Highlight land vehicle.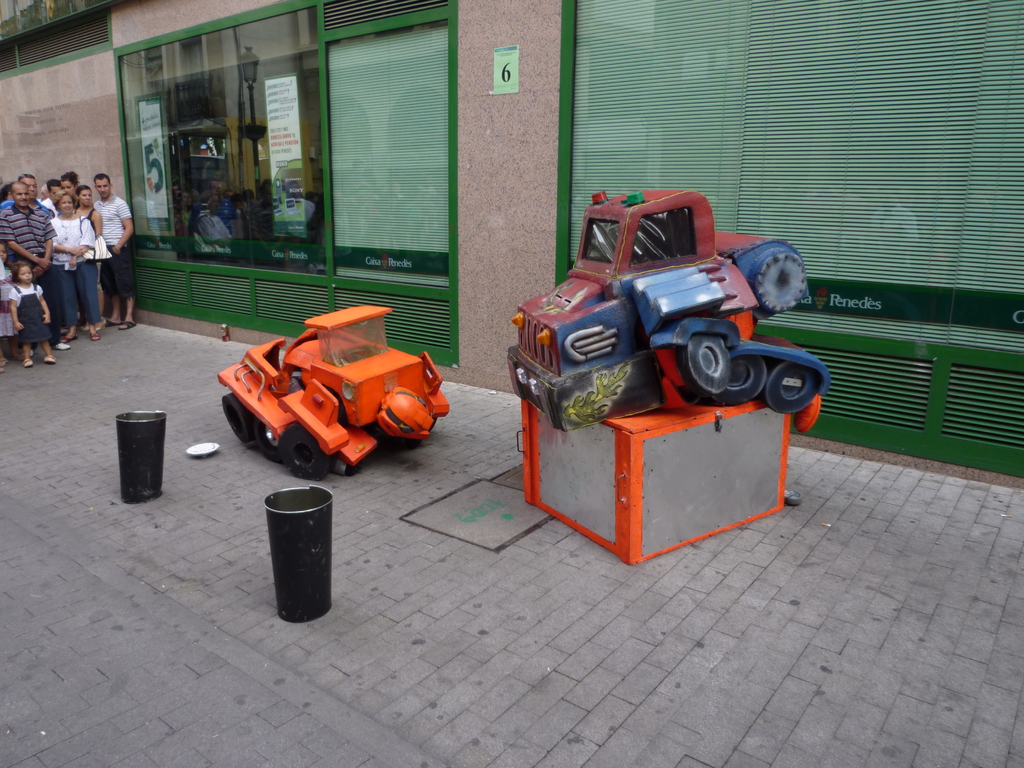
Highlighted region: 205/310/441/472.
